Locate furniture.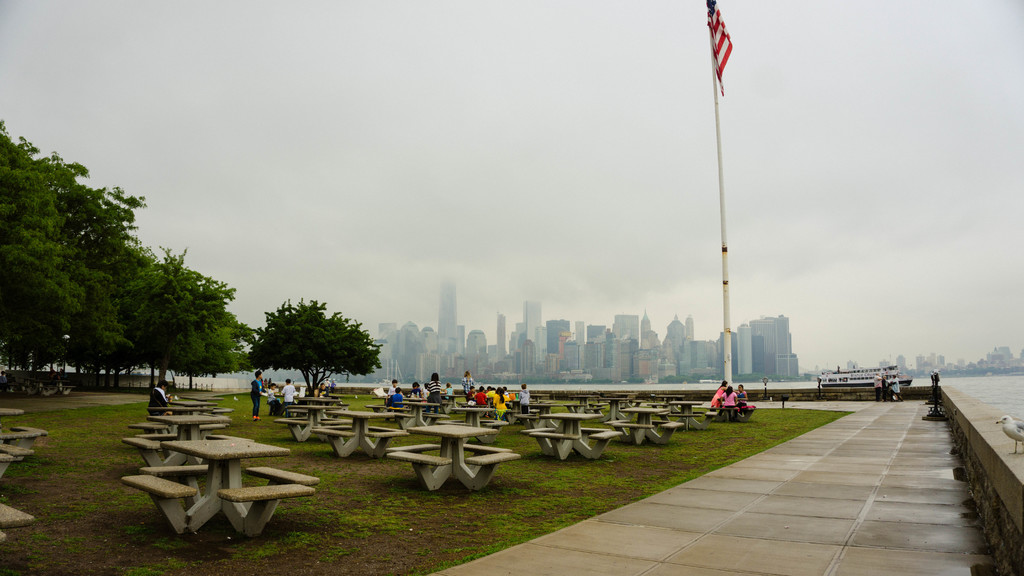
Bounding box: box(120, 435, 315, 530).
